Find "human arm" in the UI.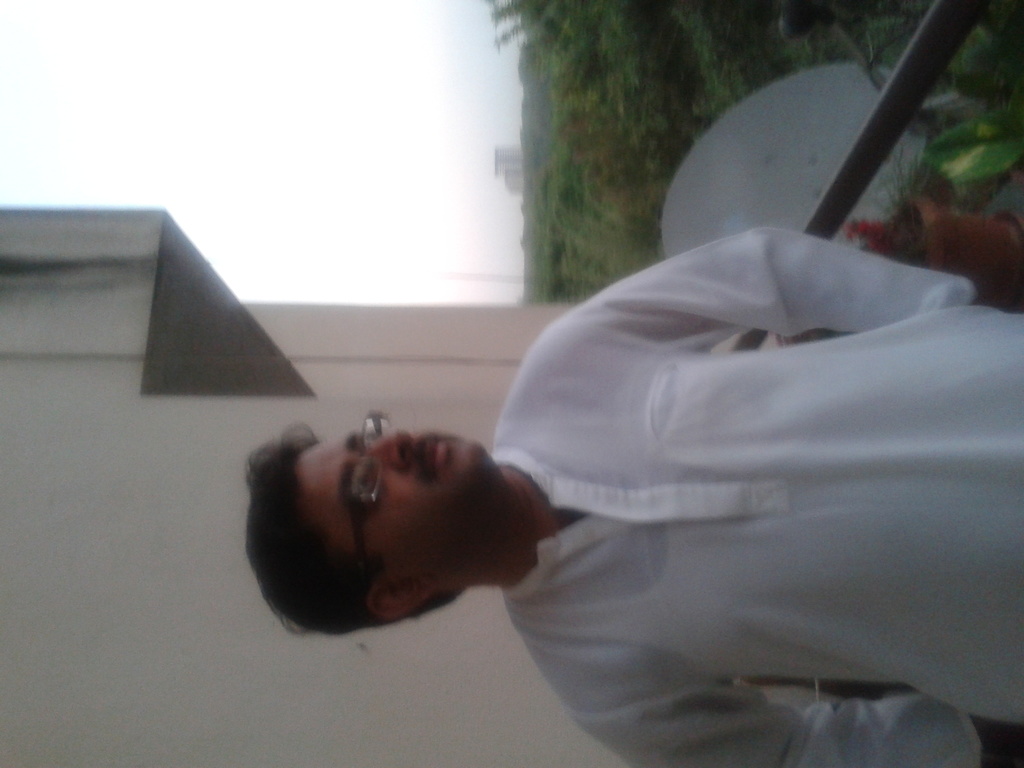
UI element at locate(534, 642, 1023, 767).
